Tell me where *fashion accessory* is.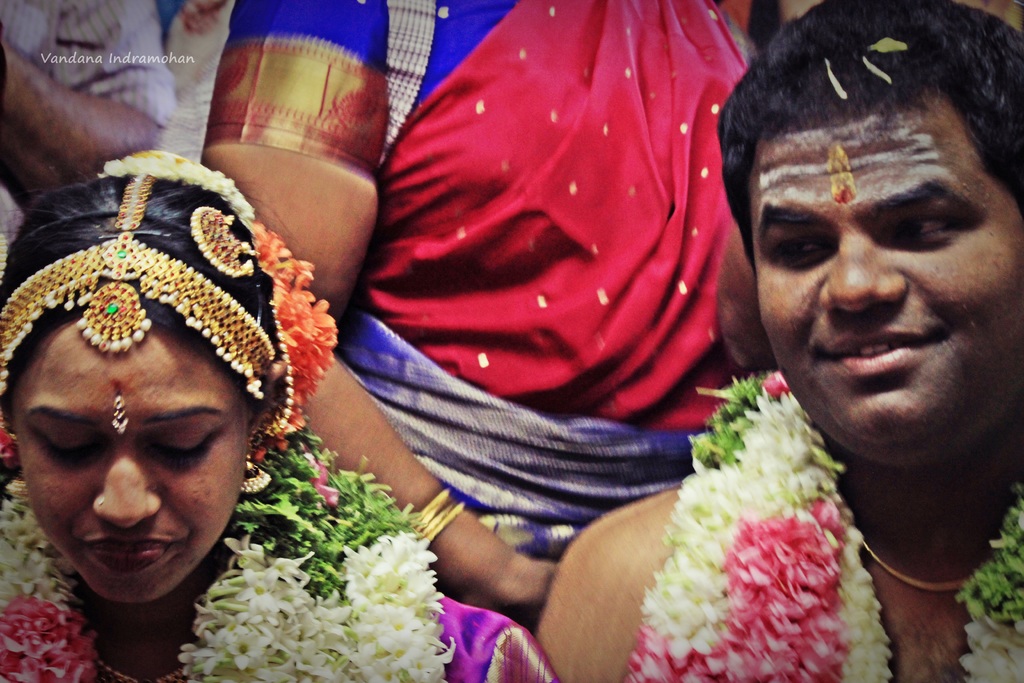
*fashion accessory* is at (241,450,273,493).
